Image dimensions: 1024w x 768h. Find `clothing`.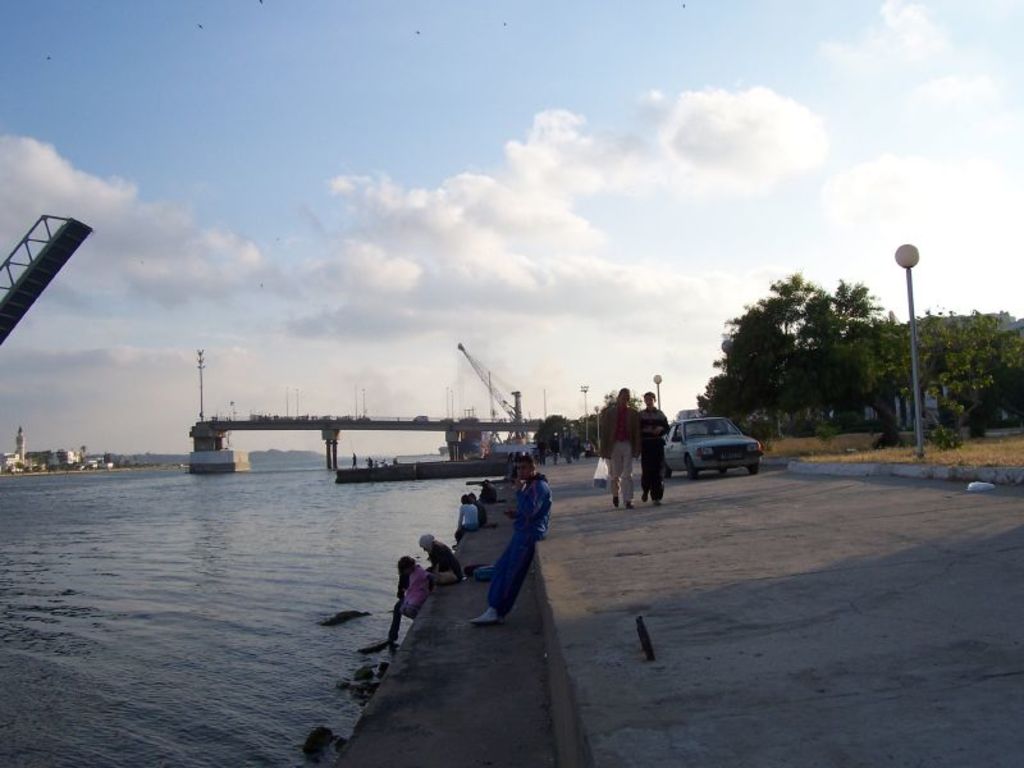
x1=498 y1=468 x2=566 y2=612.
